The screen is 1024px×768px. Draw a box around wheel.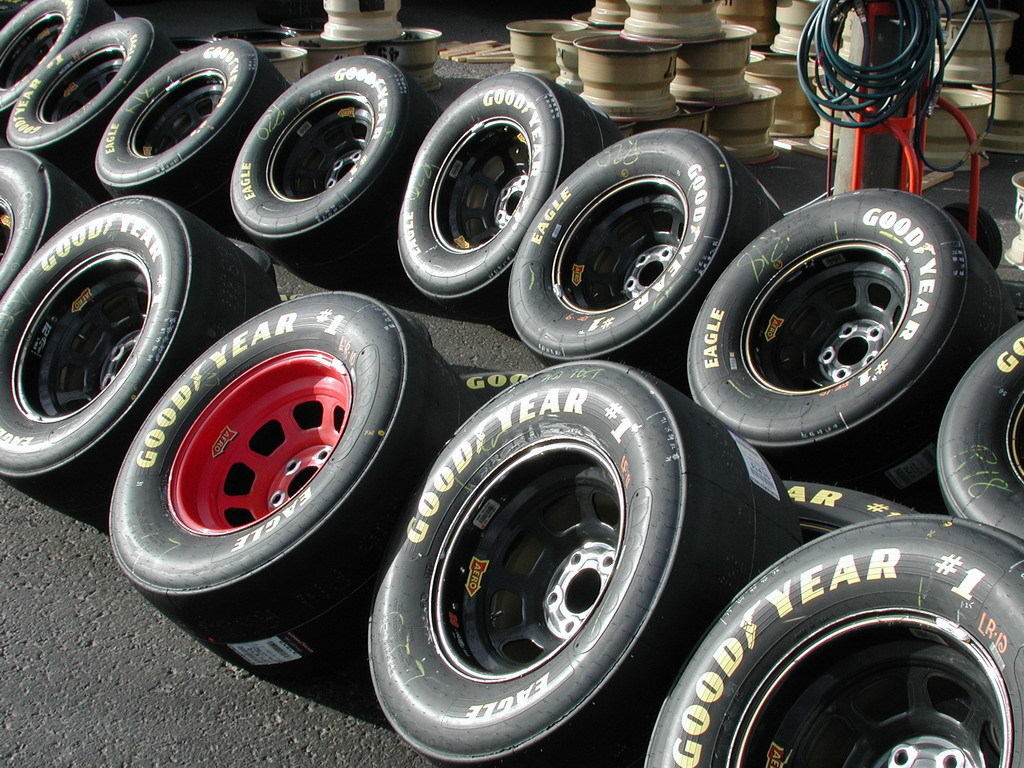
(0, 0, 109, 121).
